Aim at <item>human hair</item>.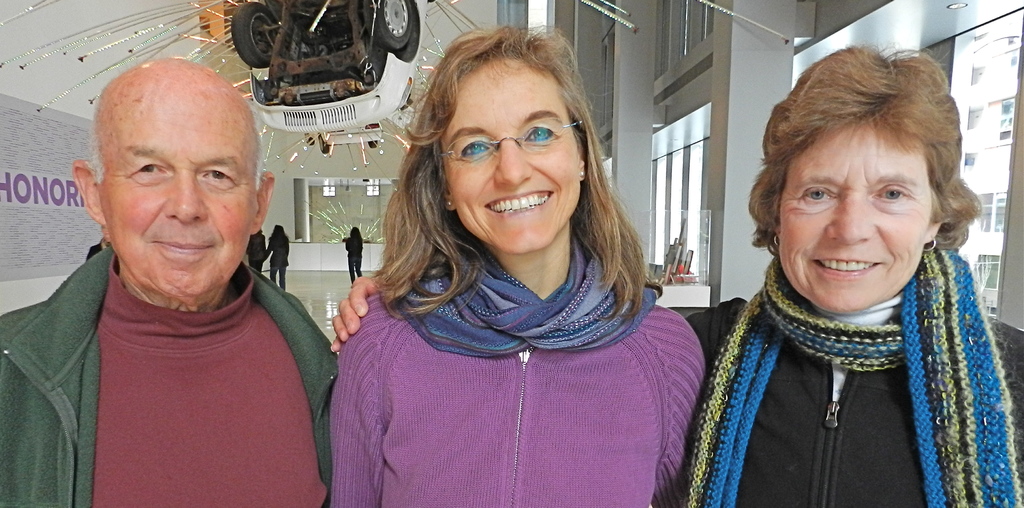
Aimed at <bbox>379, 19, 653, 322</bbox>.
